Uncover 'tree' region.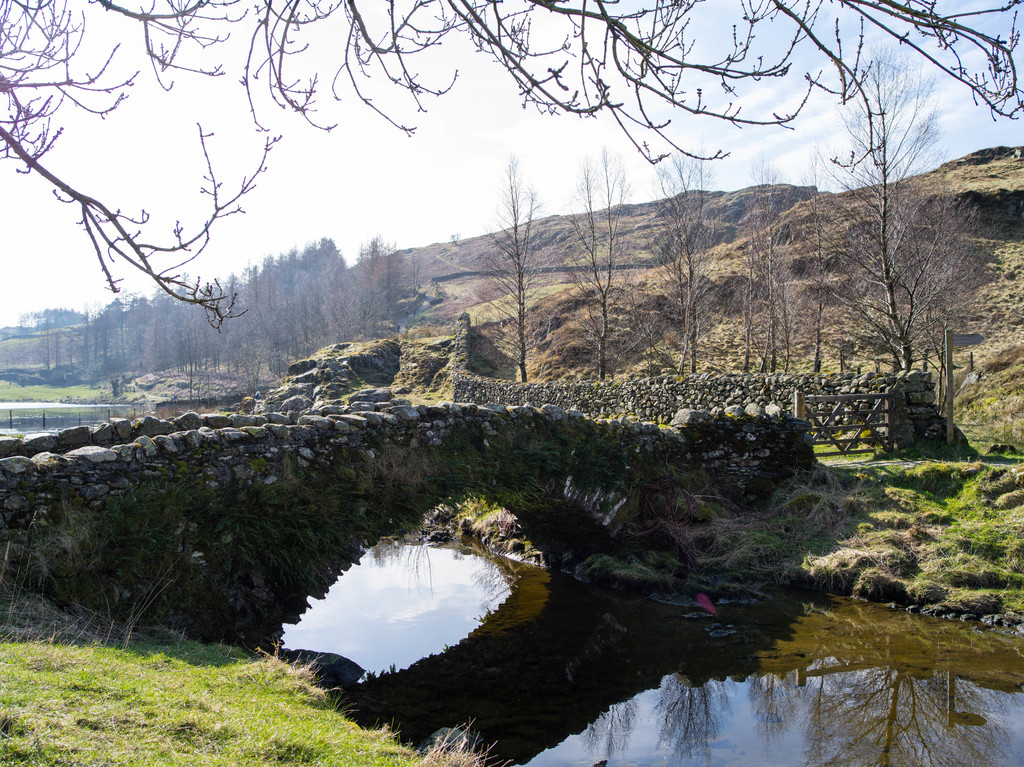
Uncovered: {"left": 575, "top": 145, "right": 636, "bottom": 383}.
